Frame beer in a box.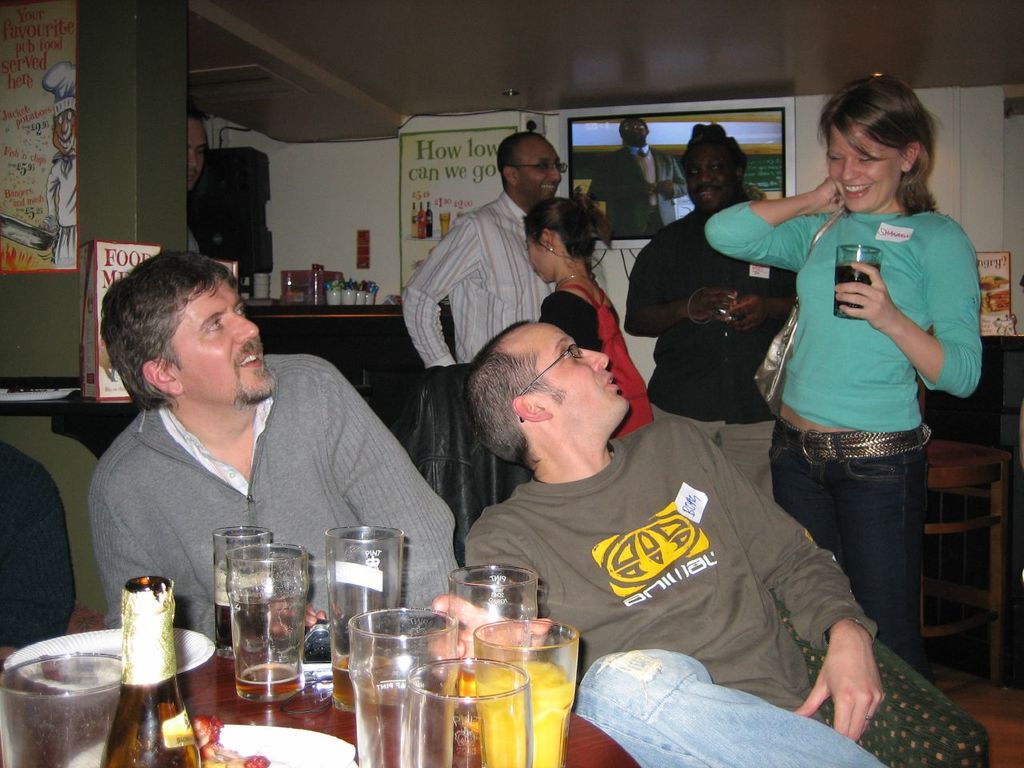
box=[333, 658, 358, 714].
